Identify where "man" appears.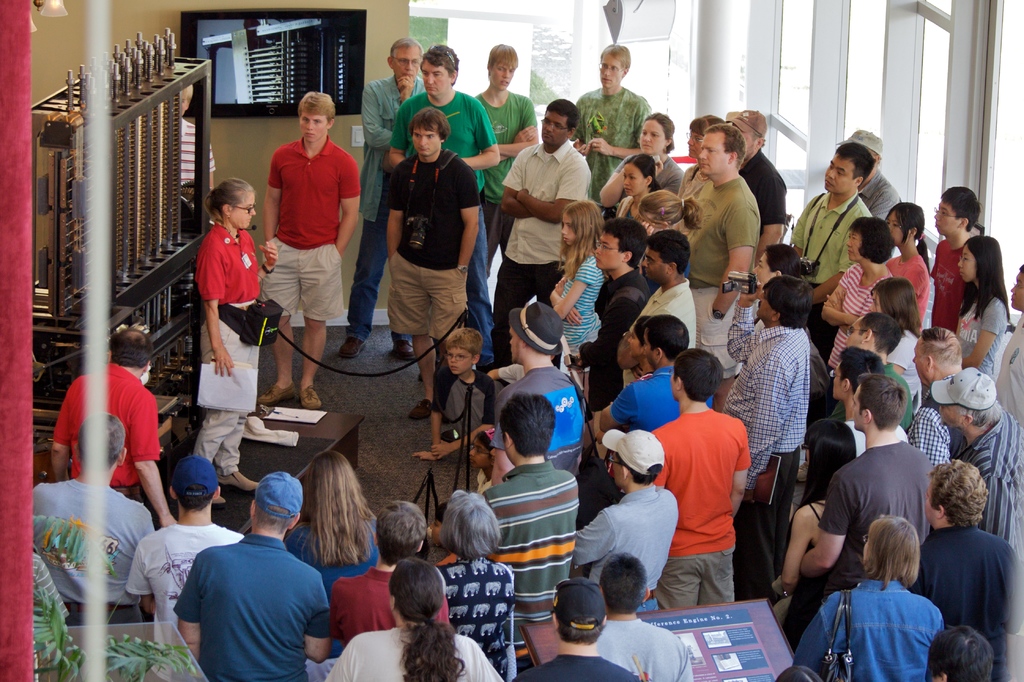
Appears at bbox=[151, 491, 337, 681].
